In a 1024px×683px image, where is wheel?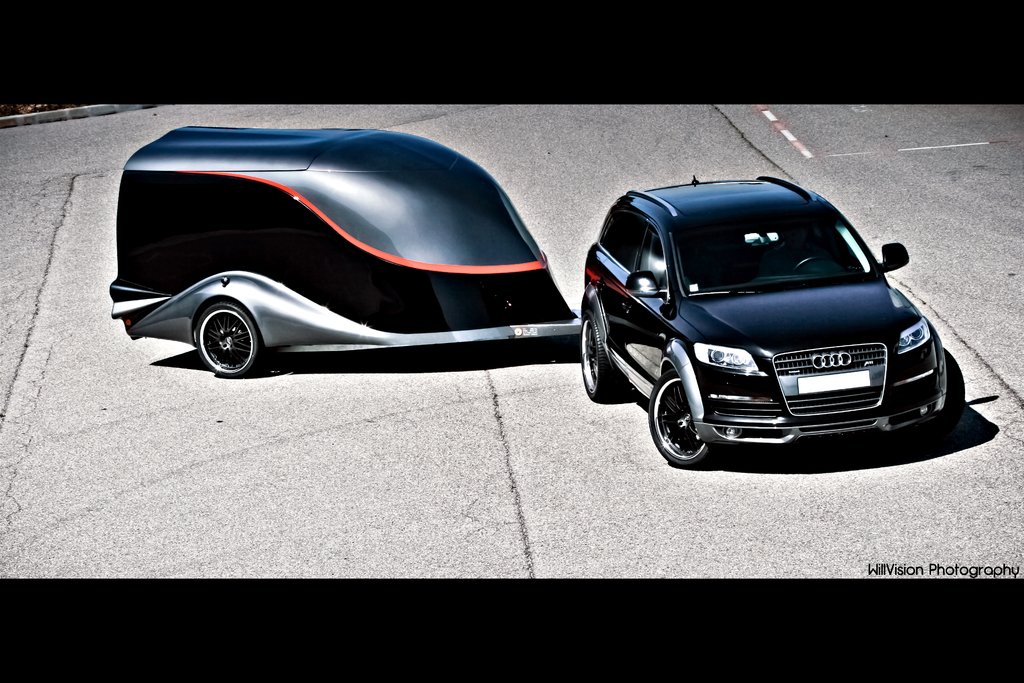
BBox(195, 298, 266, 381).
